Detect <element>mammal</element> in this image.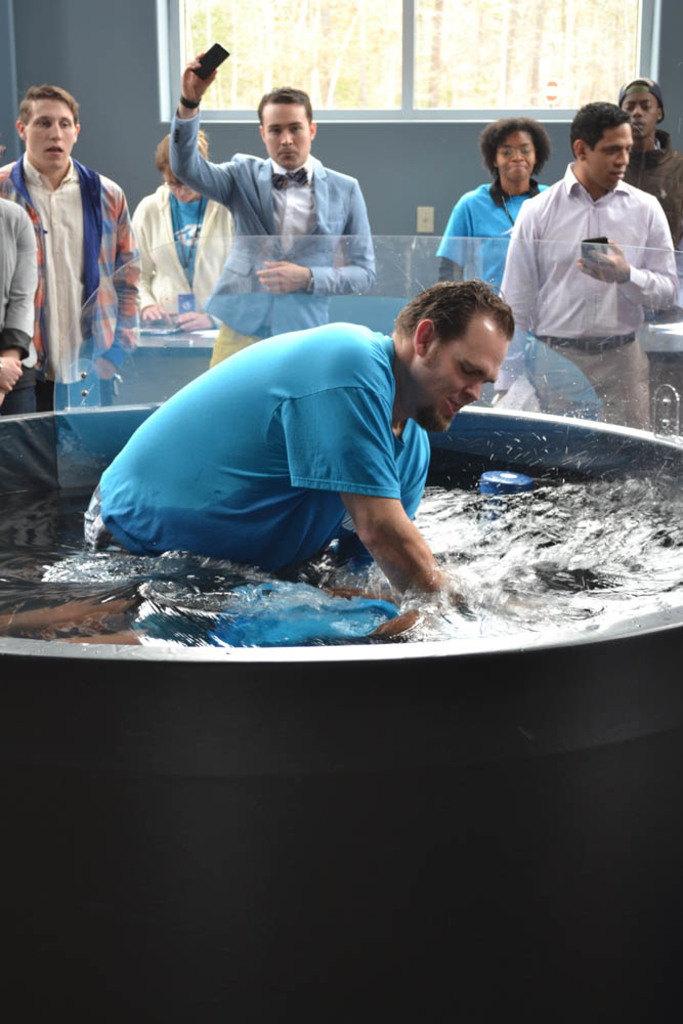
Detection: BBox(82, 270, 516, 598).
